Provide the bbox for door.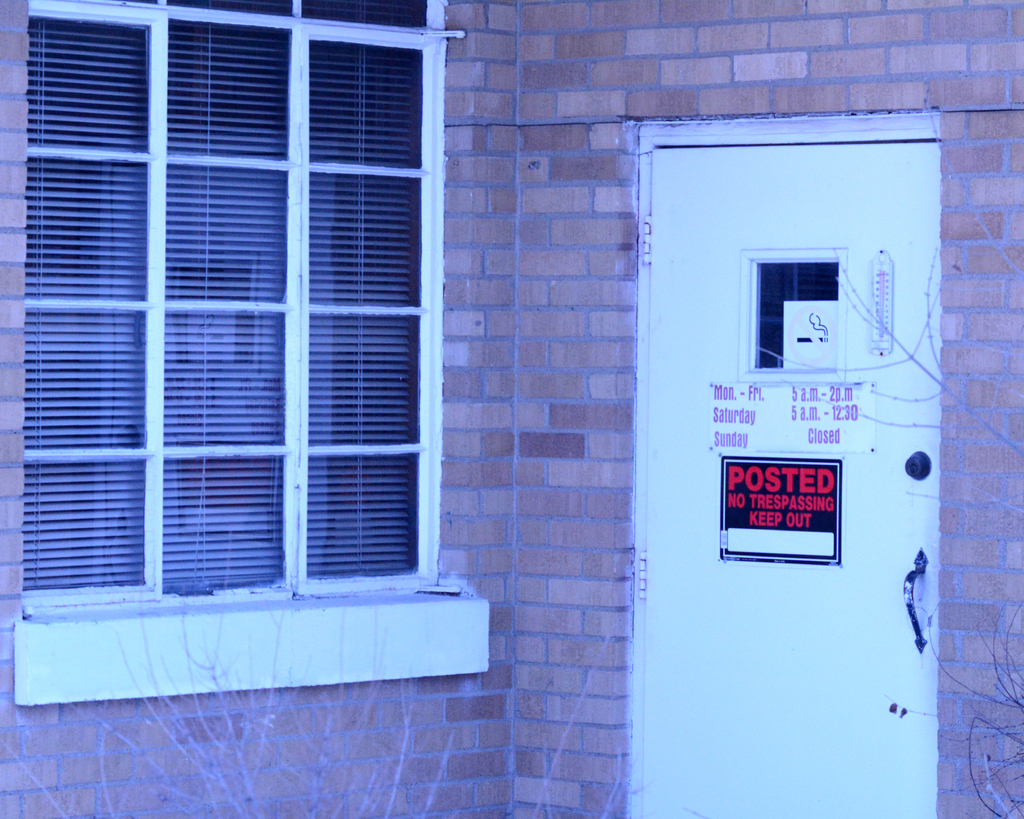
bbox=(630, 139, 940, 818).
